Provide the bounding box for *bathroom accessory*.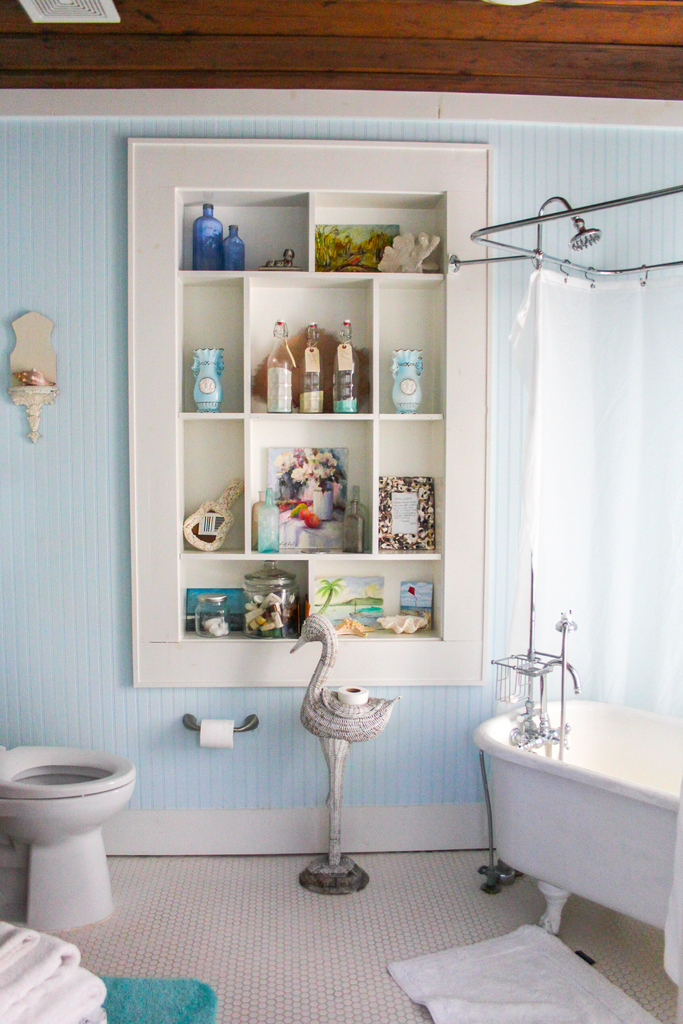
locate(183, 715, 260, 732).
